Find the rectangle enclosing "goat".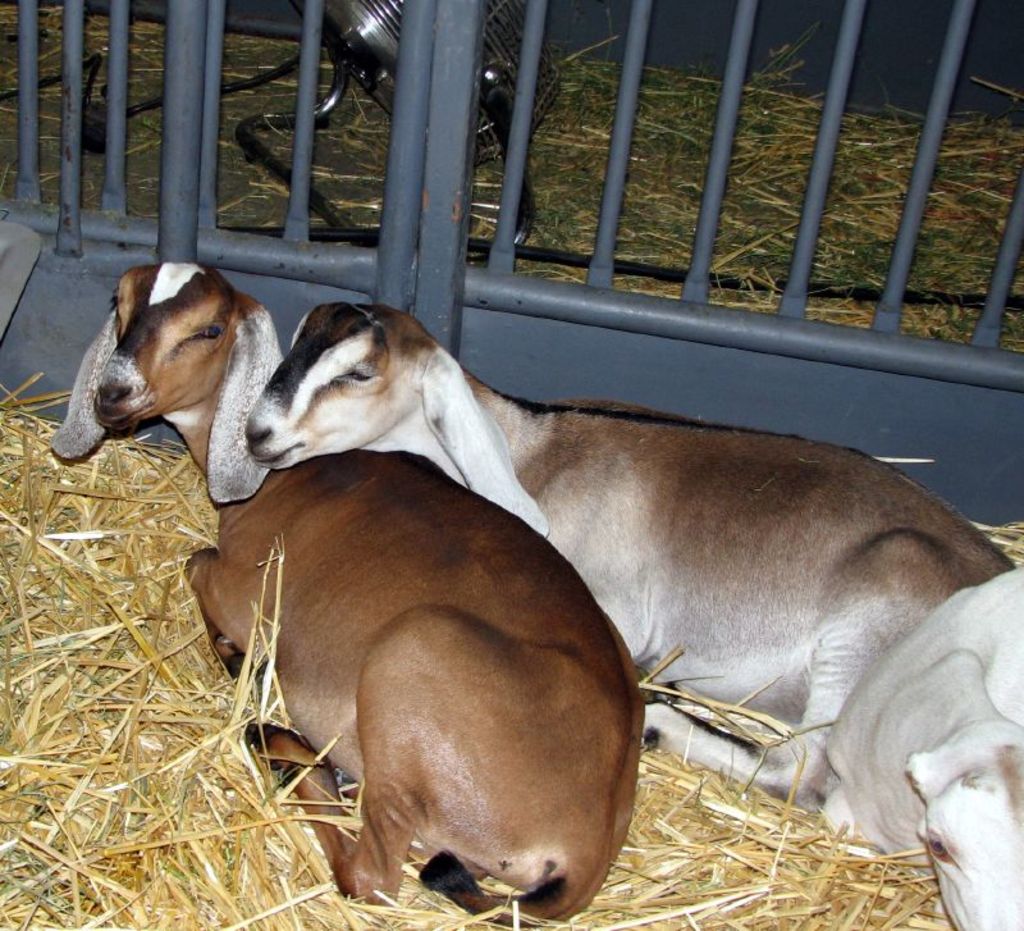
pyautogui.locateOnScreen(239, 298, 1019, 812).
